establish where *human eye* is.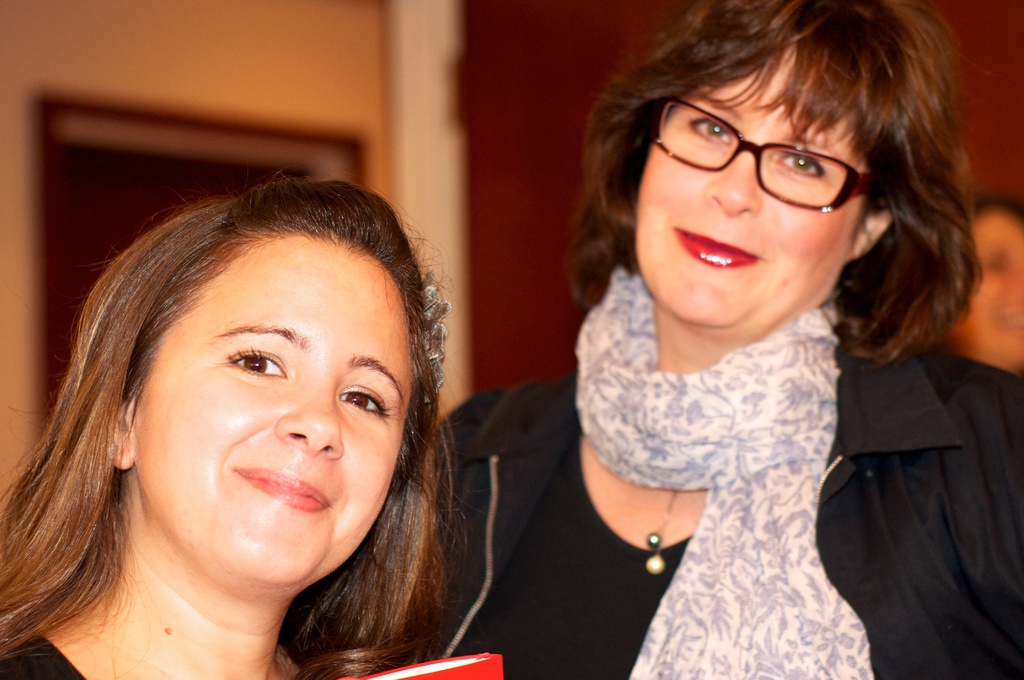
Established at {"x1": 334, "y1": 383, "x2": 390, "y2": 422}.
